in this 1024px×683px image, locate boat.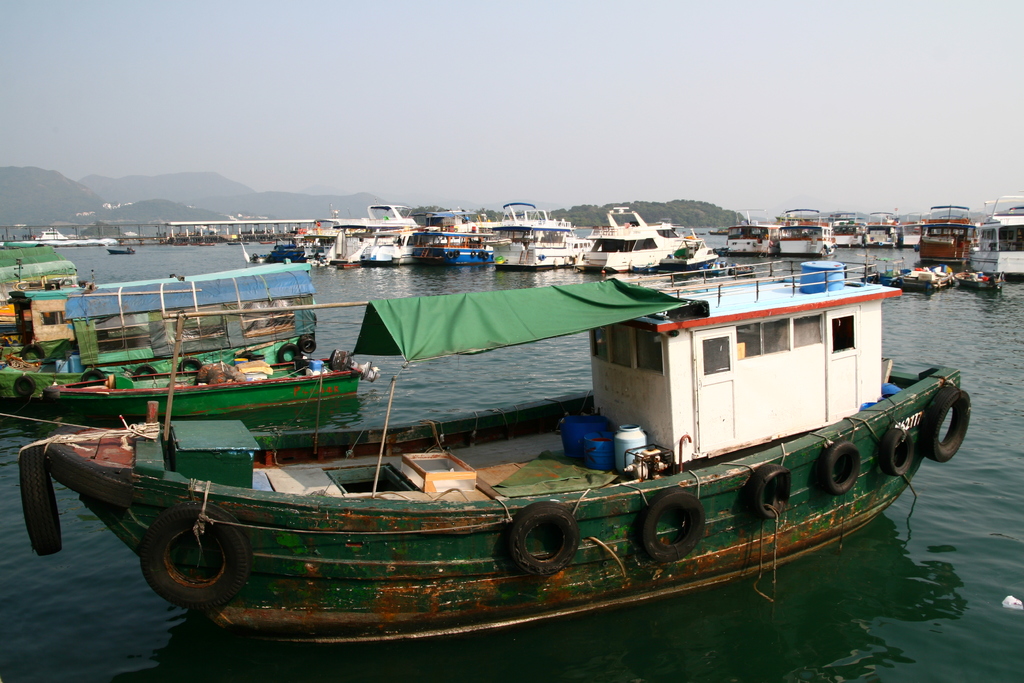
Bounding box: <bbox>479, 199, 593, 267</bbox>.
